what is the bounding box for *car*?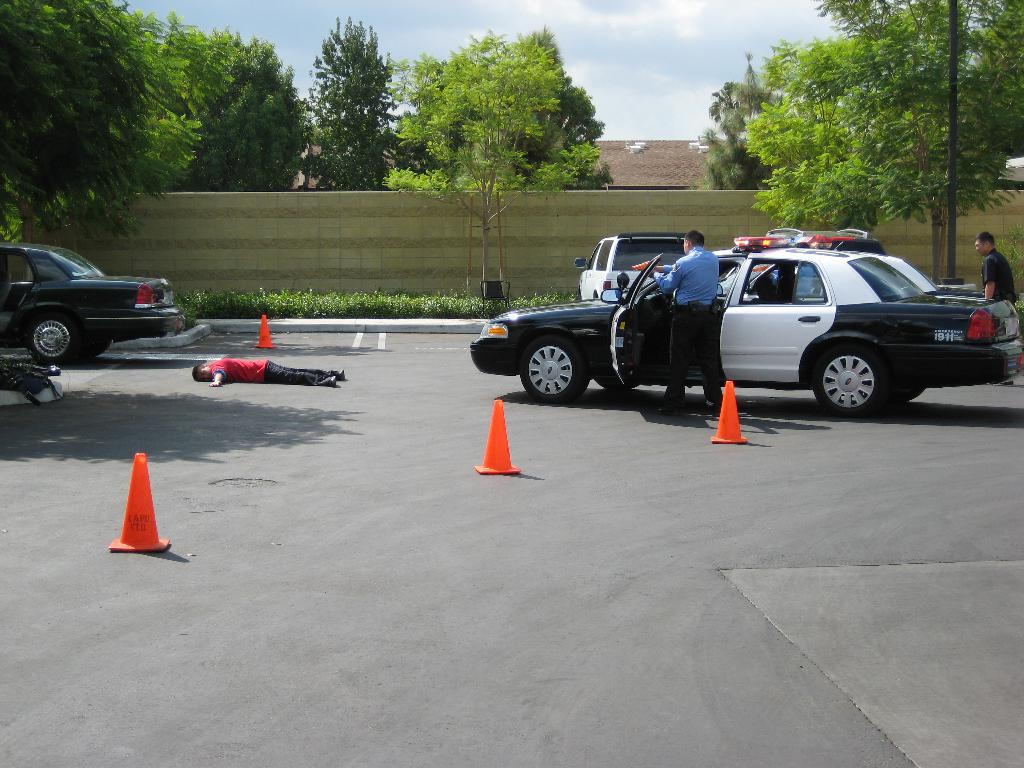
x1=0 y1=246 x2=182 y2=364.
